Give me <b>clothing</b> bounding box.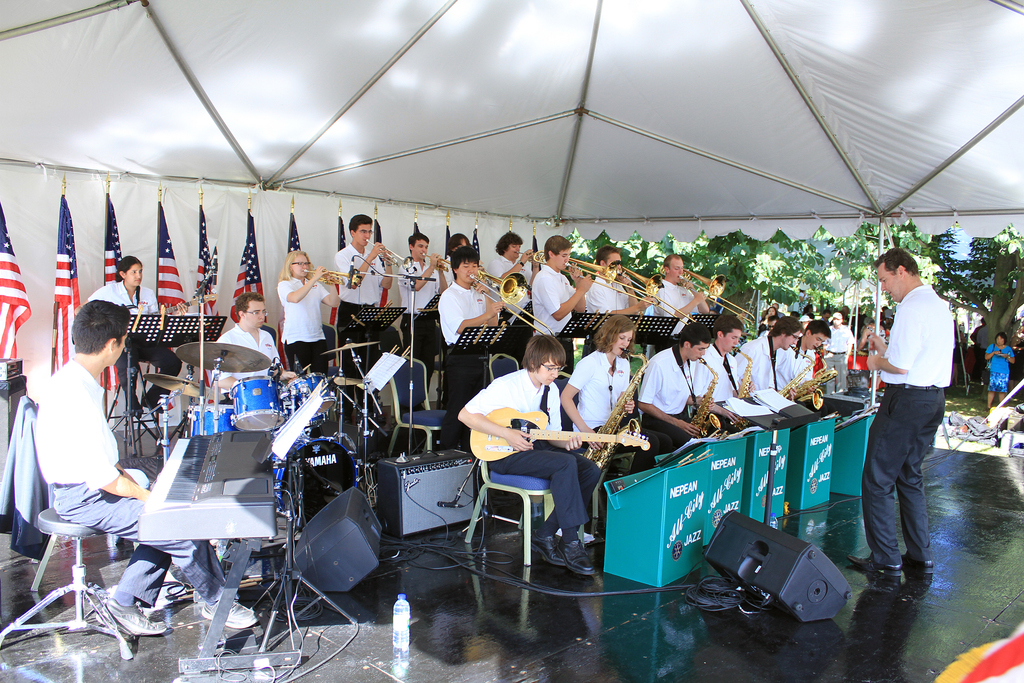
[740,338,793,394].
